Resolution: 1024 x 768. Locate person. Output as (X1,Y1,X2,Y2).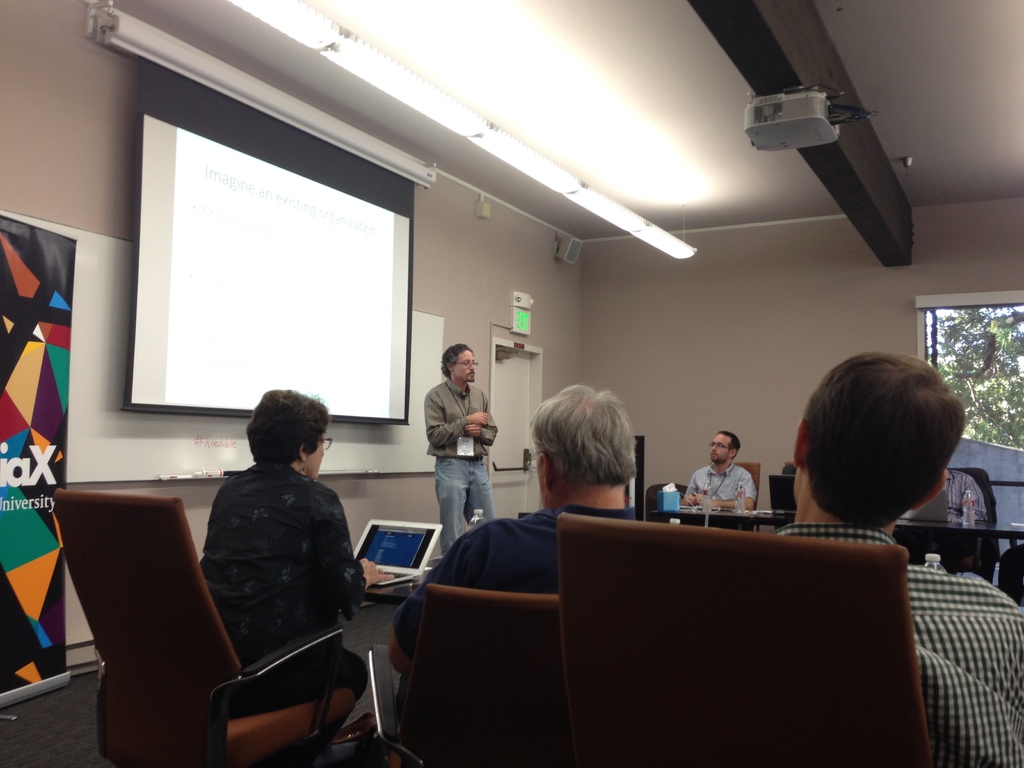
(387,380,645,680).
